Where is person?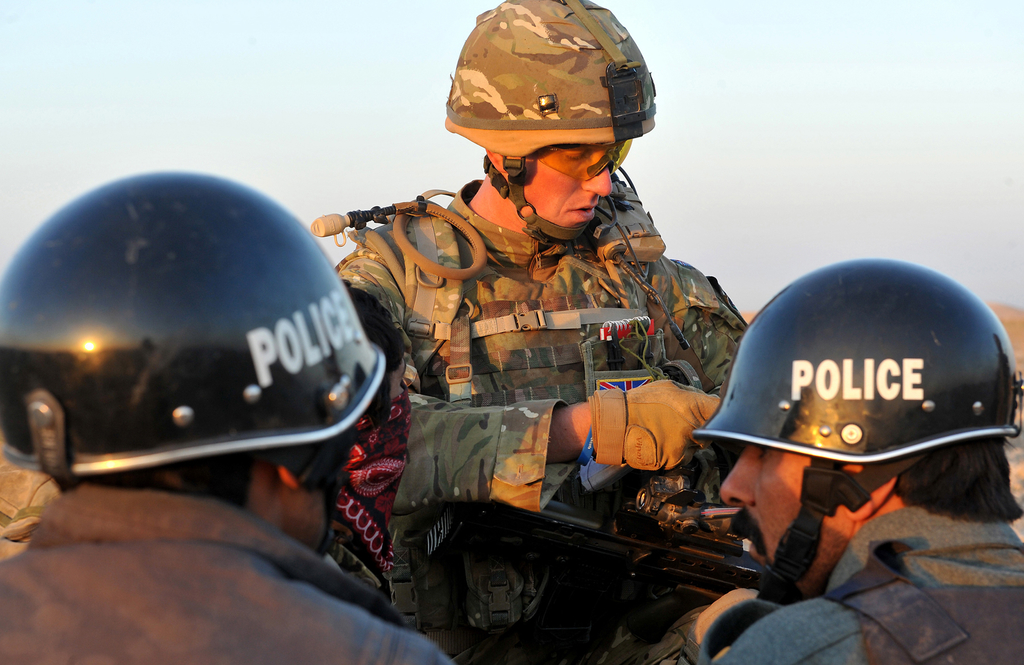
crop(687, 260, 1023, 664).
